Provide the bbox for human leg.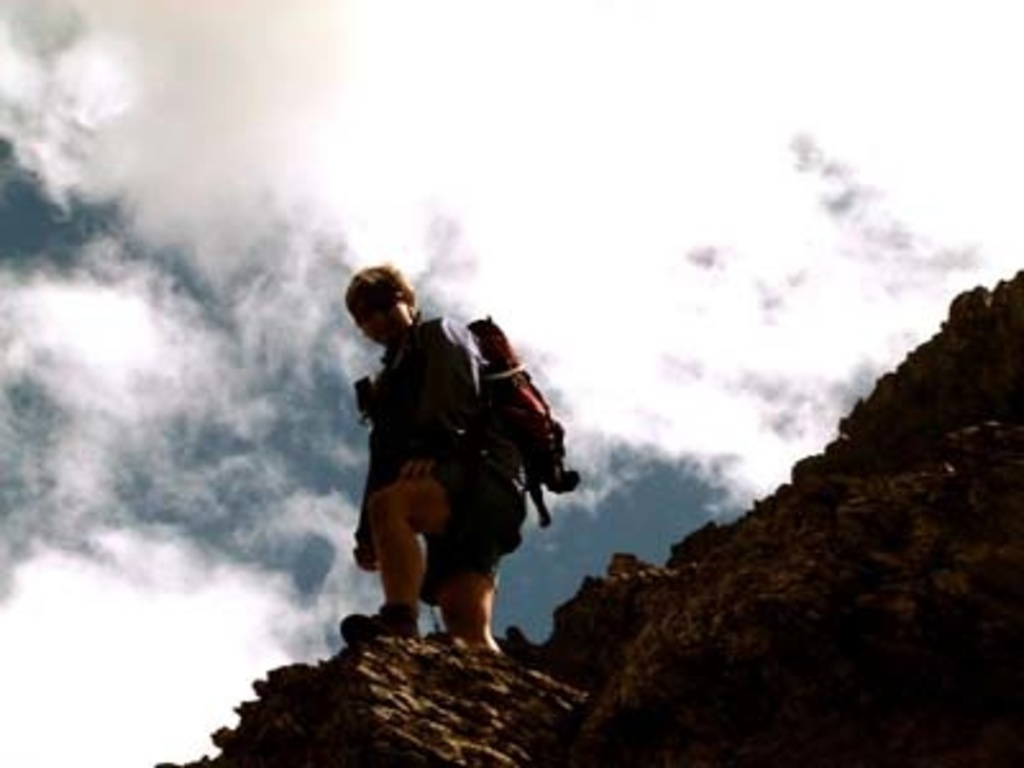
box=[340, 476, 458, 643].
